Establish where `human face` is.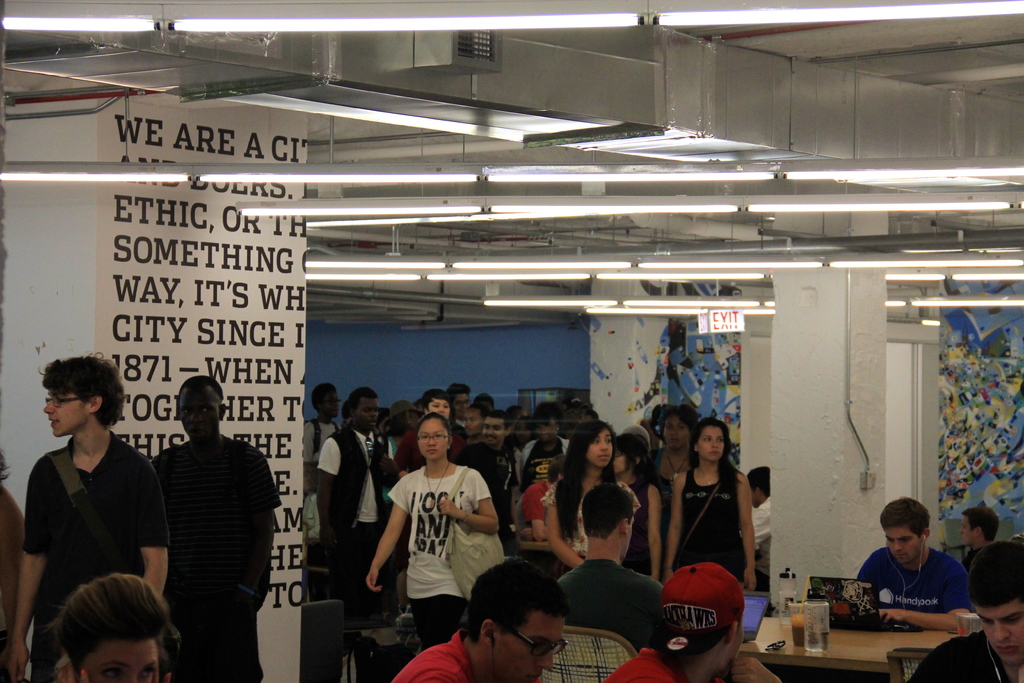
Established at x1=461 y1=413 x2=480 y2=438.
